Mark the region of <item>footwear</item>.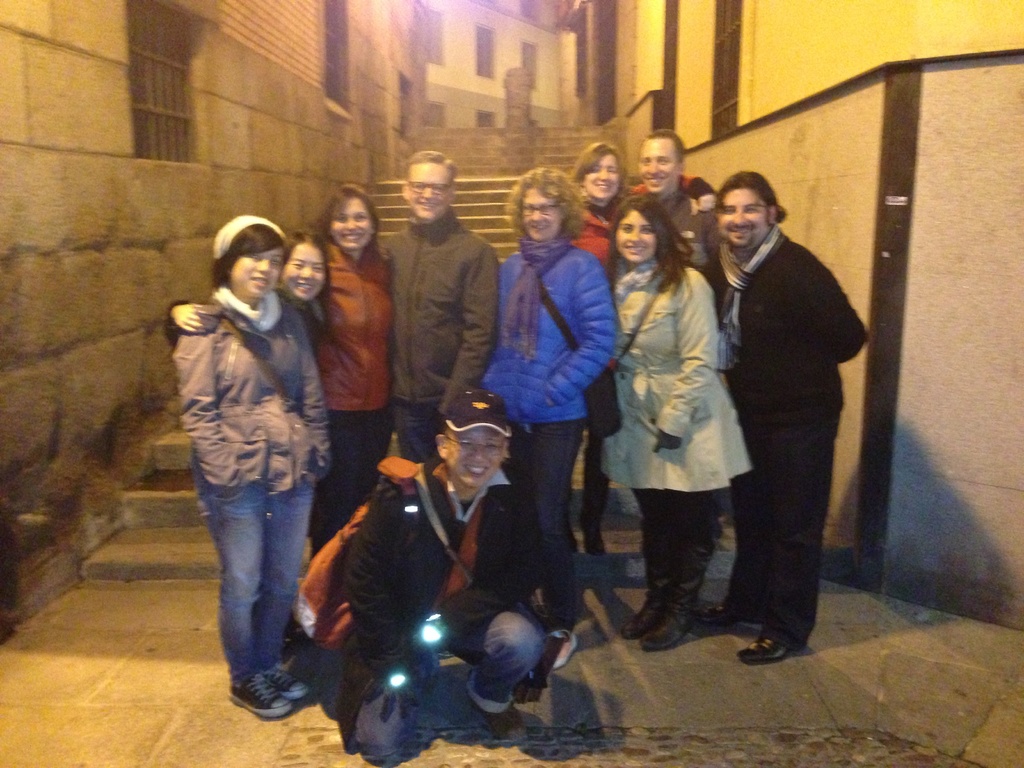
Region: BBox(638, 614, 694, 651).
